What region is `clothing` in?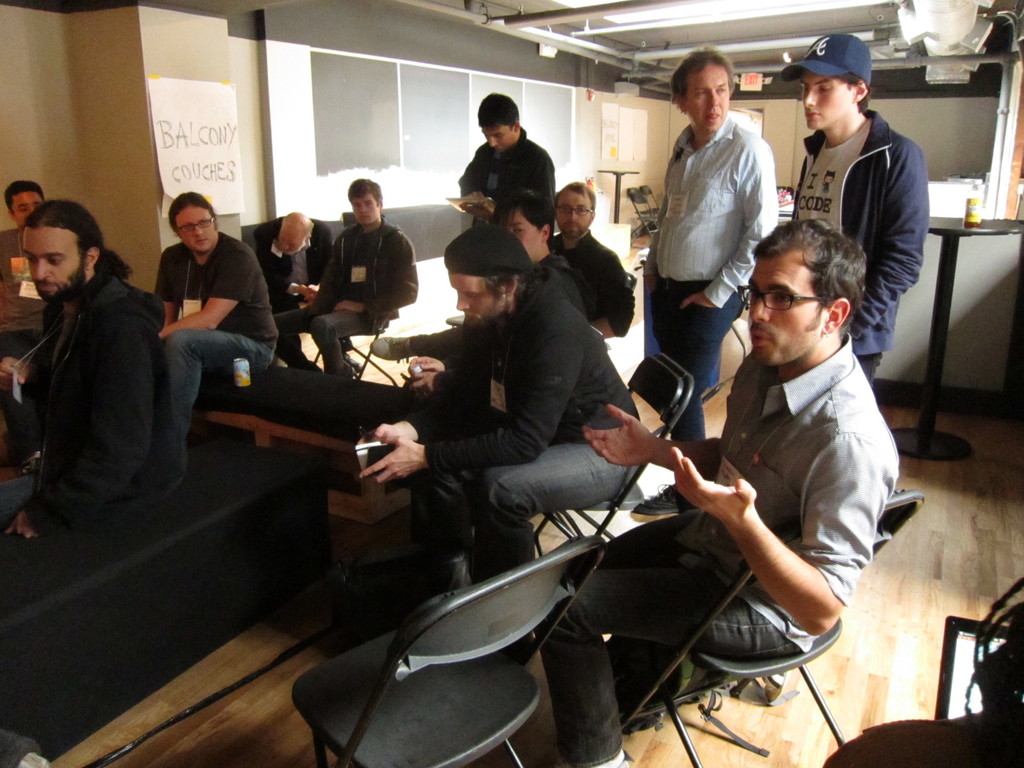
box(153, 222, 275, 474).
